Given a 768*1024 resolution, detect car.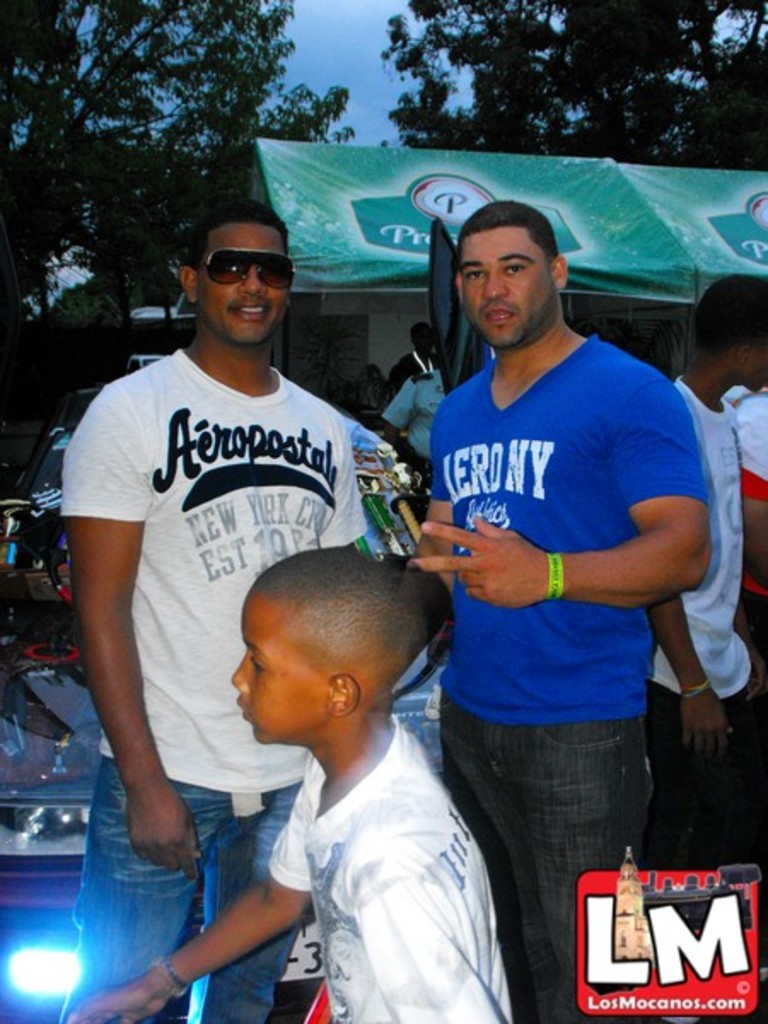
{"x1": 0, "y1": 468, "x2": 451, "y2": 1022}.
